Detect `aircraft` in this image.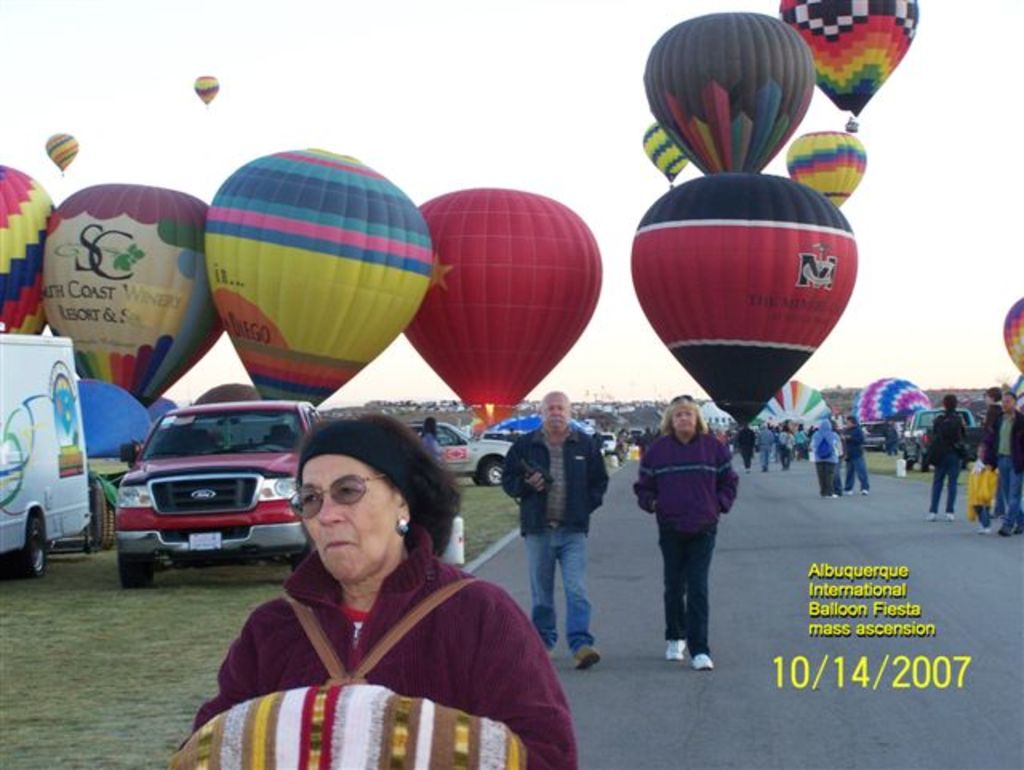
Detection: bbox=(779, 0, 920, 131).
